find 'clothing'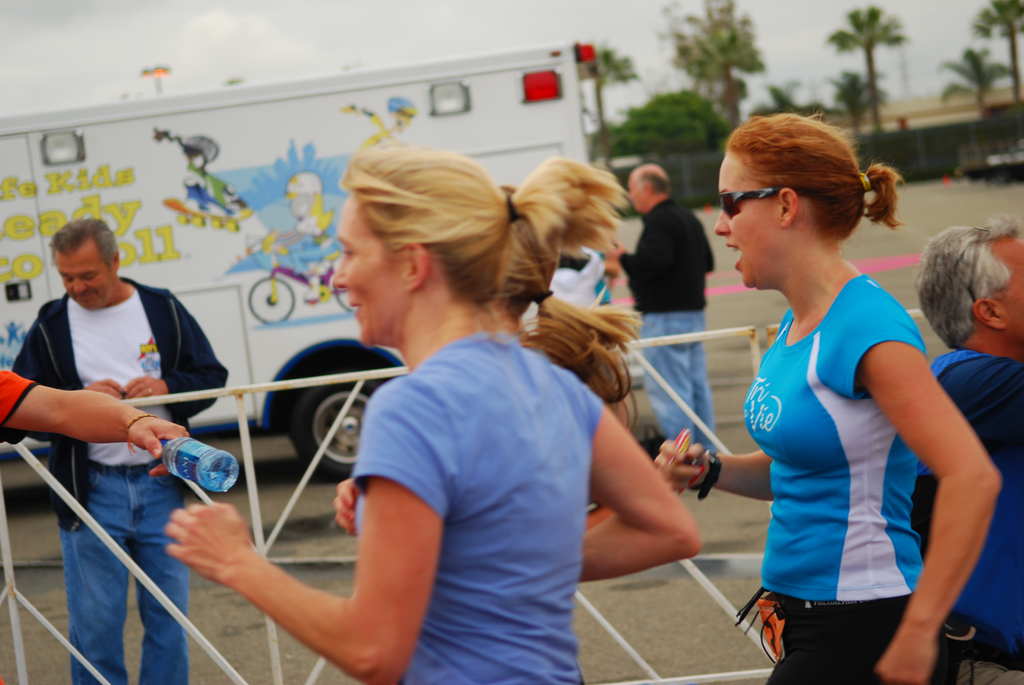
(x1=0, y1=362, x2=36, y2=434)
